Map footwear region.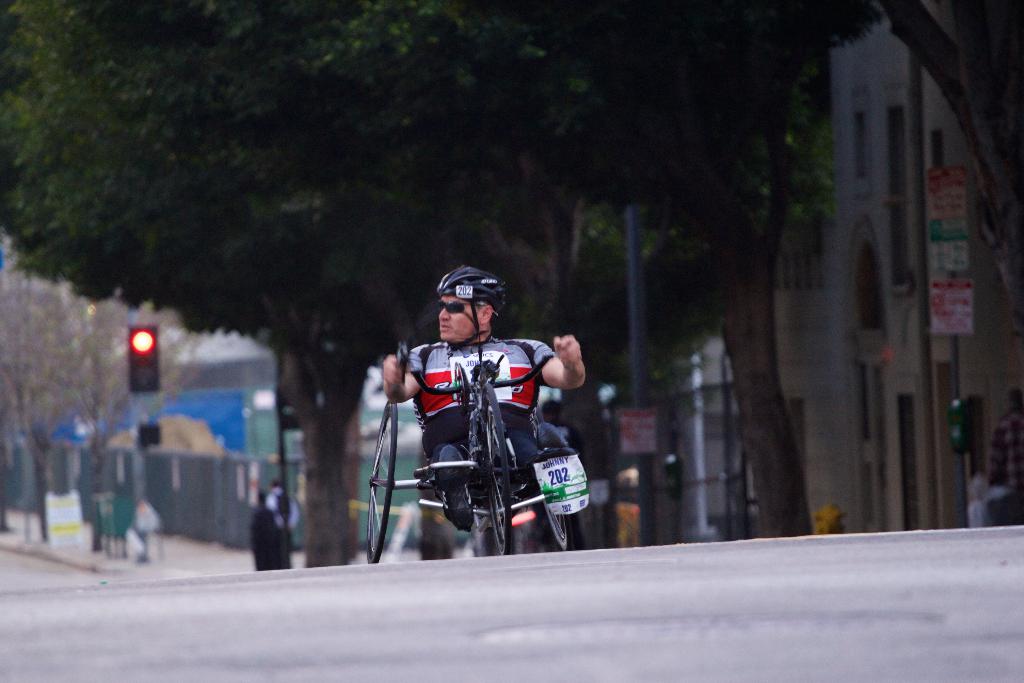
Mapped to 426, 443, 478, 532.
